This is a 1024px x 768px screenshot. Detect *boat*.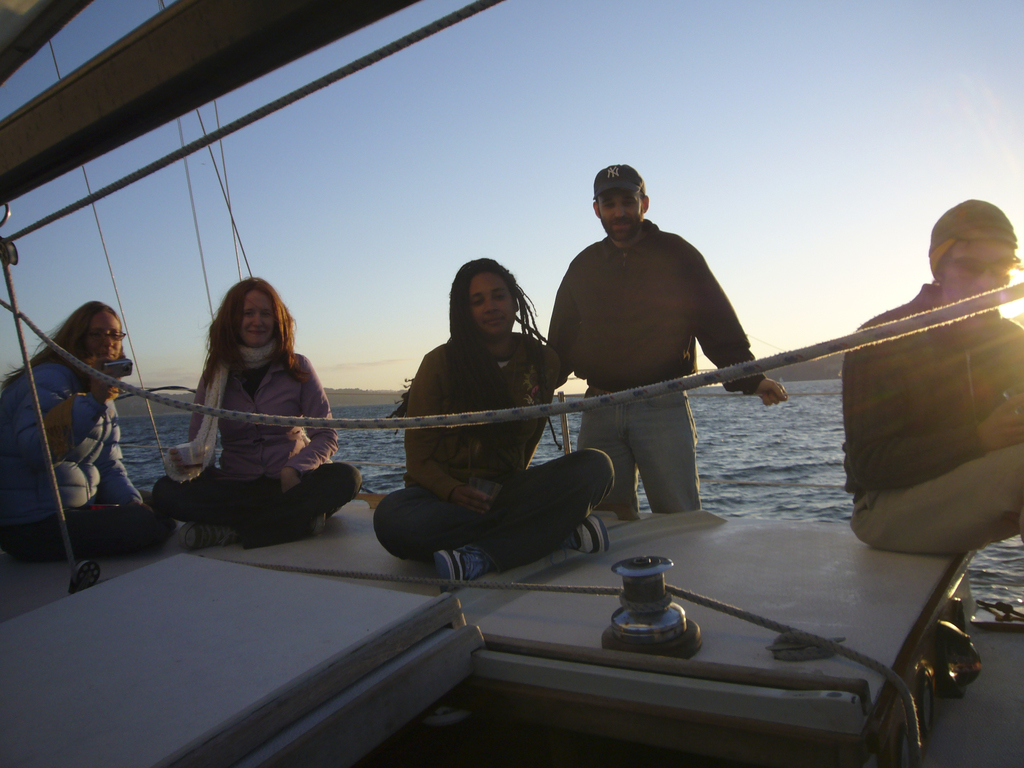
x1=0, y1=0, x2=1023, y2=767.
